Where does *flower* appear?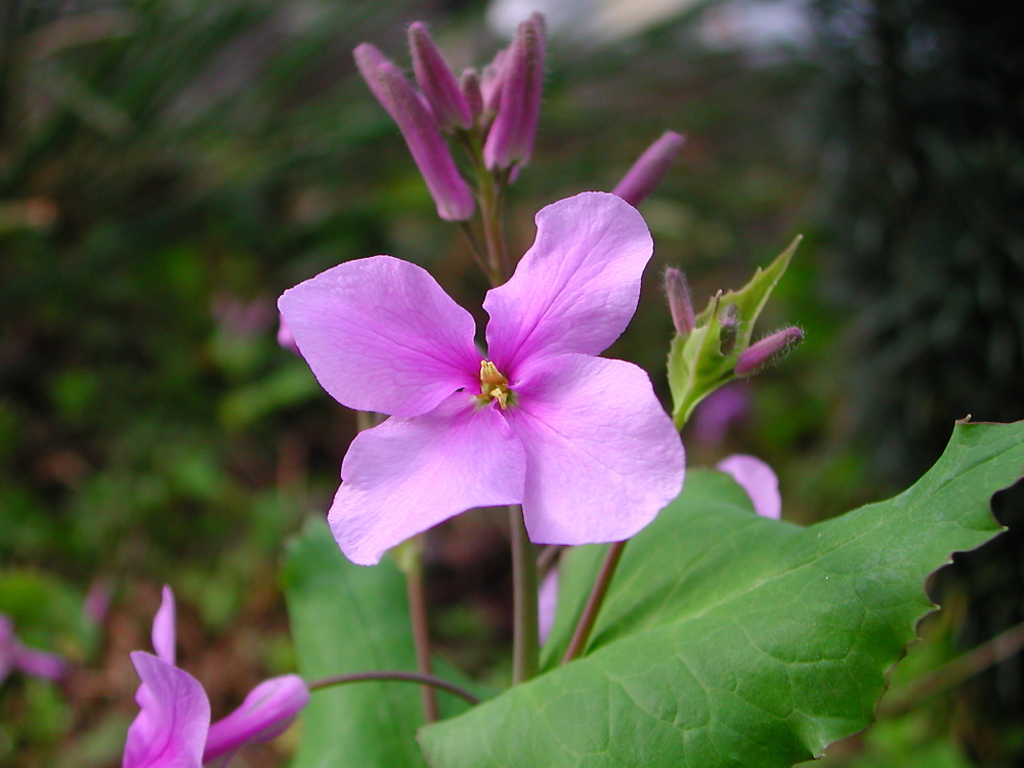
Appears at crop(718, 447, 787, 521).
